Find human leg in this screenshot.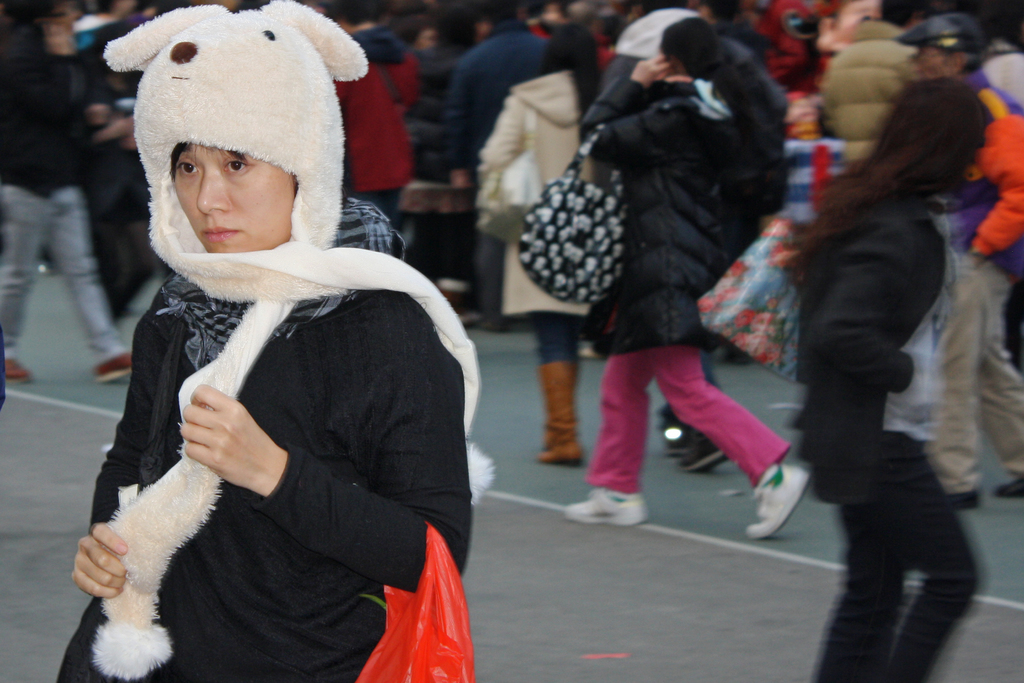
The bounding box for human leg is rect(481, 220, 507, 323).
